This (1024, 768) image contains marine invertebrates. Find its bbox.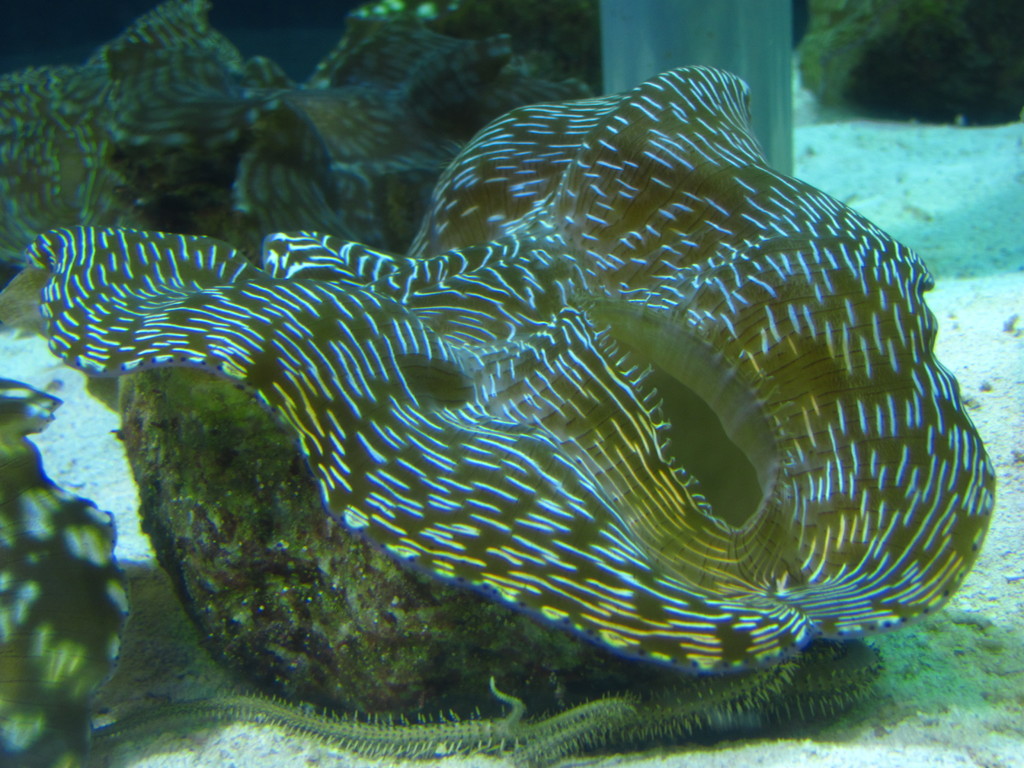
(83,675,648,764).
